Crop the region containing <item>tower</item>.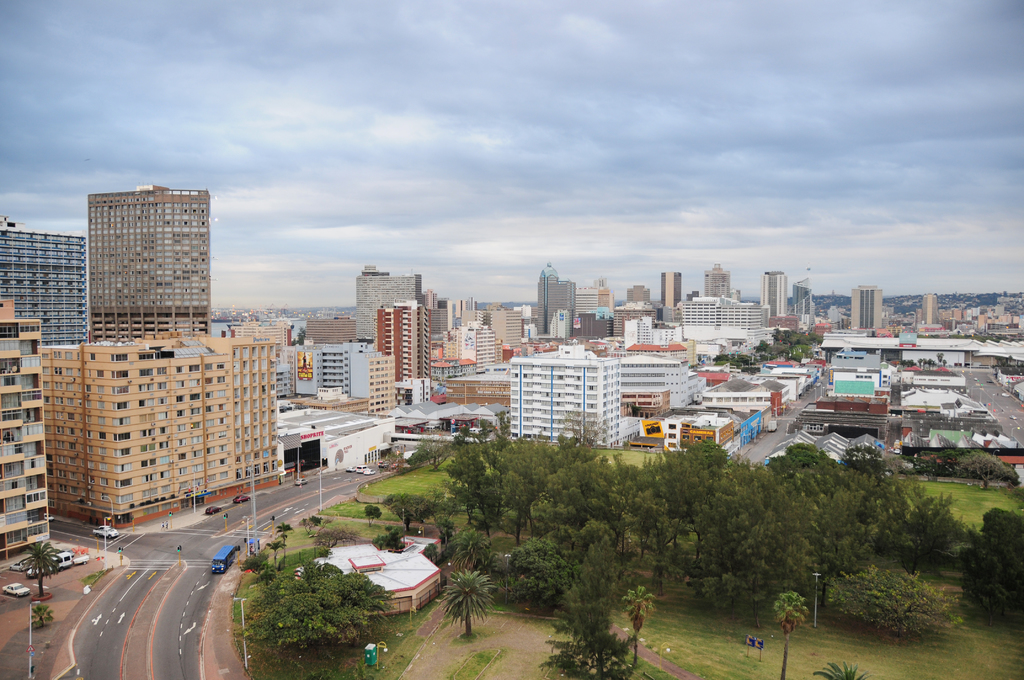
Crop region: bbox=[676, 300, 765, 330].
